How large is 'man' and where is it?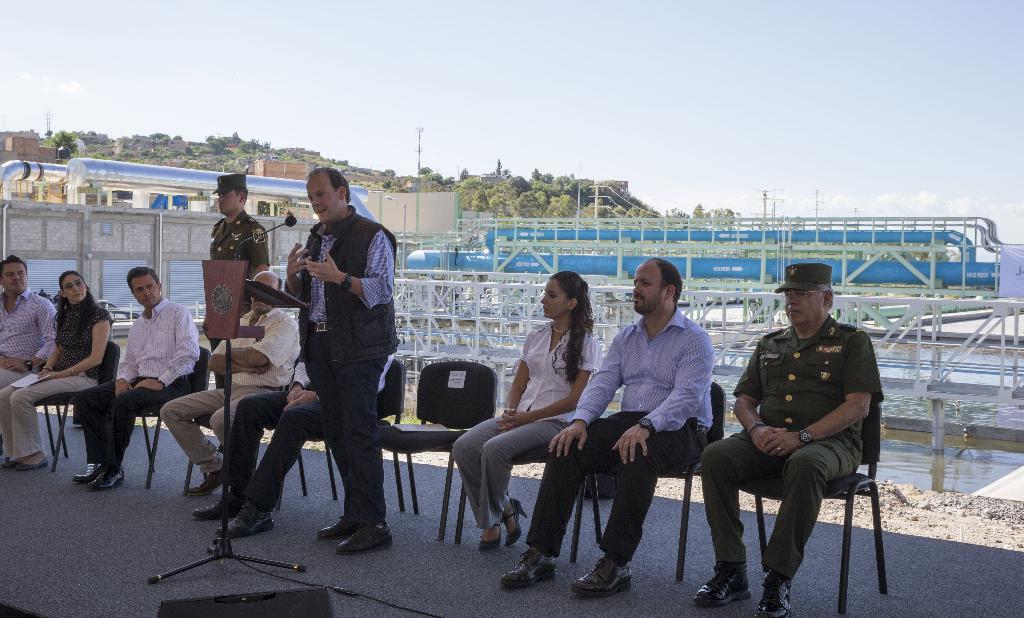
Bounding box: Rect(282, 167, 399, 553).
